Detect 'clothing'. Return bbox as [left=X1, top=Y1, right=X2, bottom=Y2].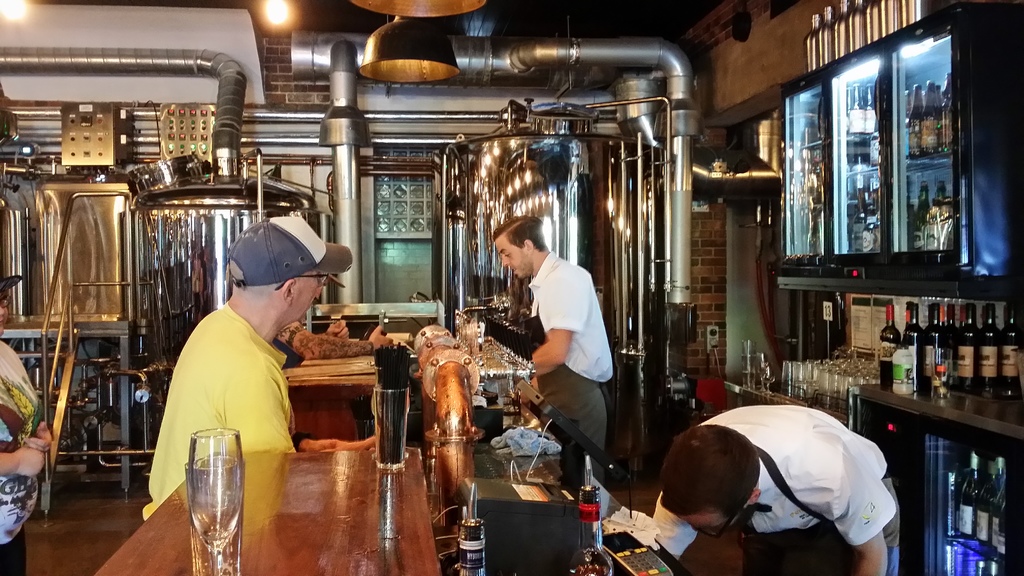
[left=0, top=336, right=49, bottom=575].
